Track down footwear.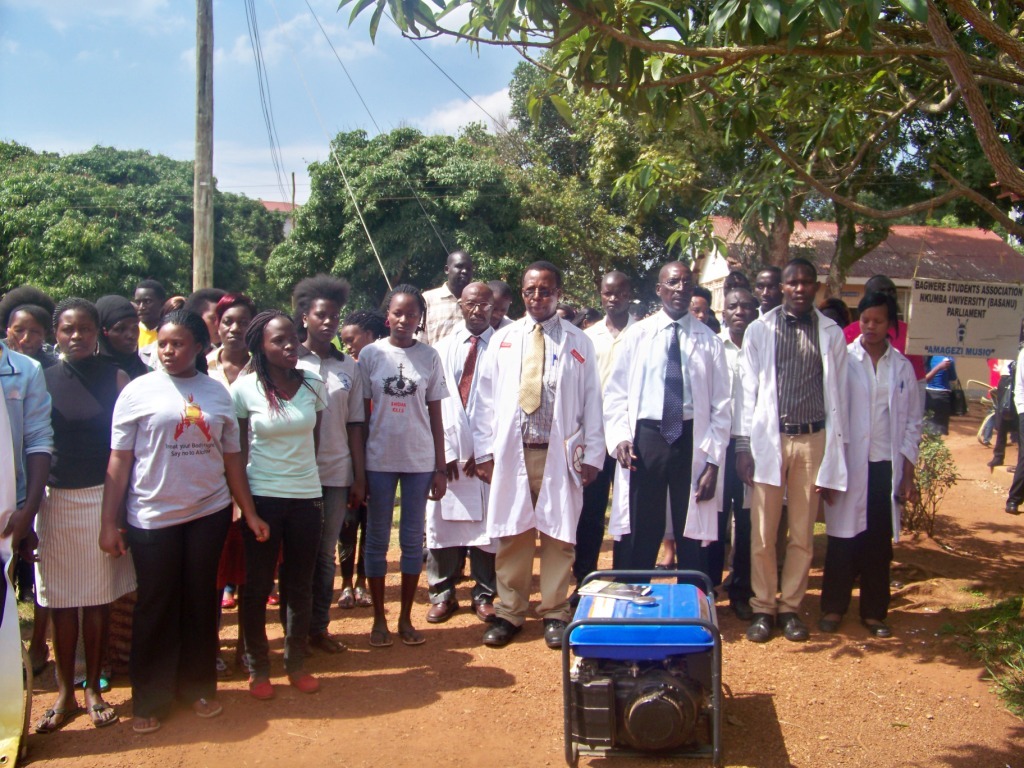
Tracked to x1=749 y1=614 x2=775 y2=644.
